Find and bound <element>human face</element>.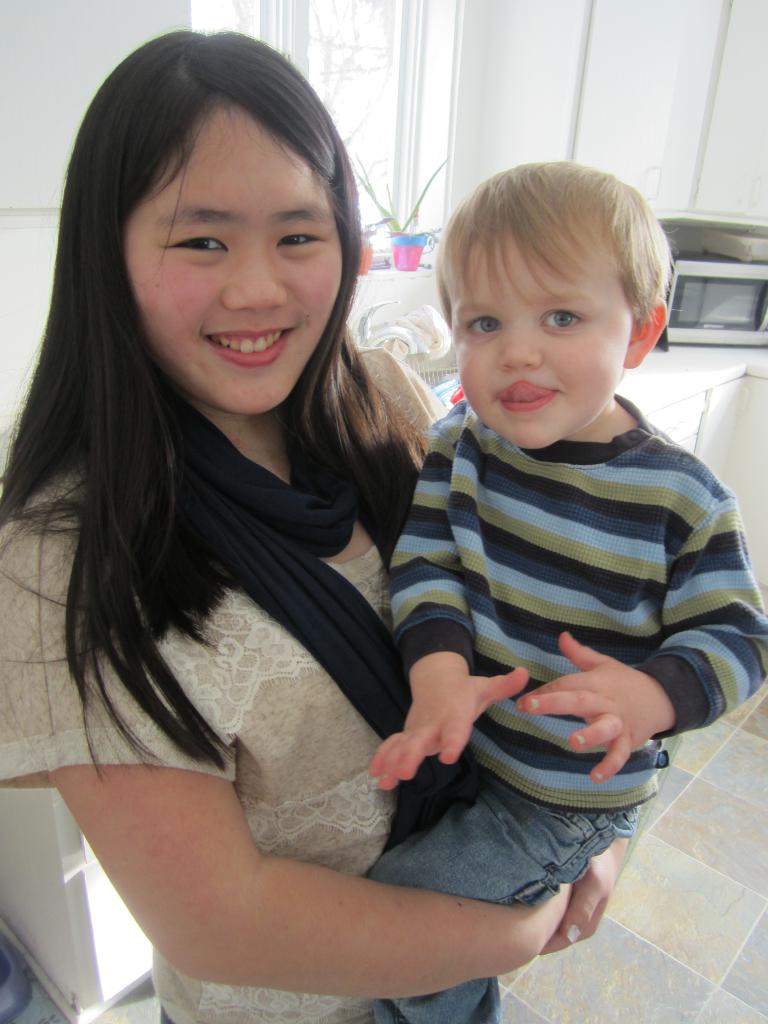
Bound: {"left": 462, "top": 239, "right": 628, "bottom": 447}.
